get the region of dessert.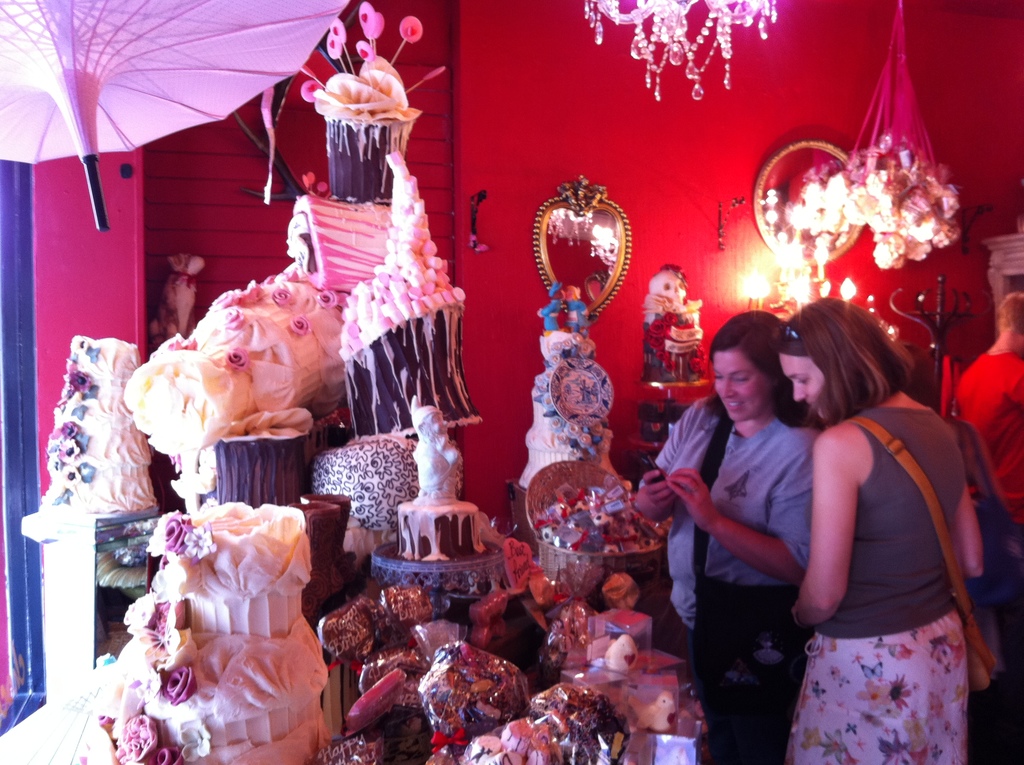
locate(310, 428, 420, 531).
